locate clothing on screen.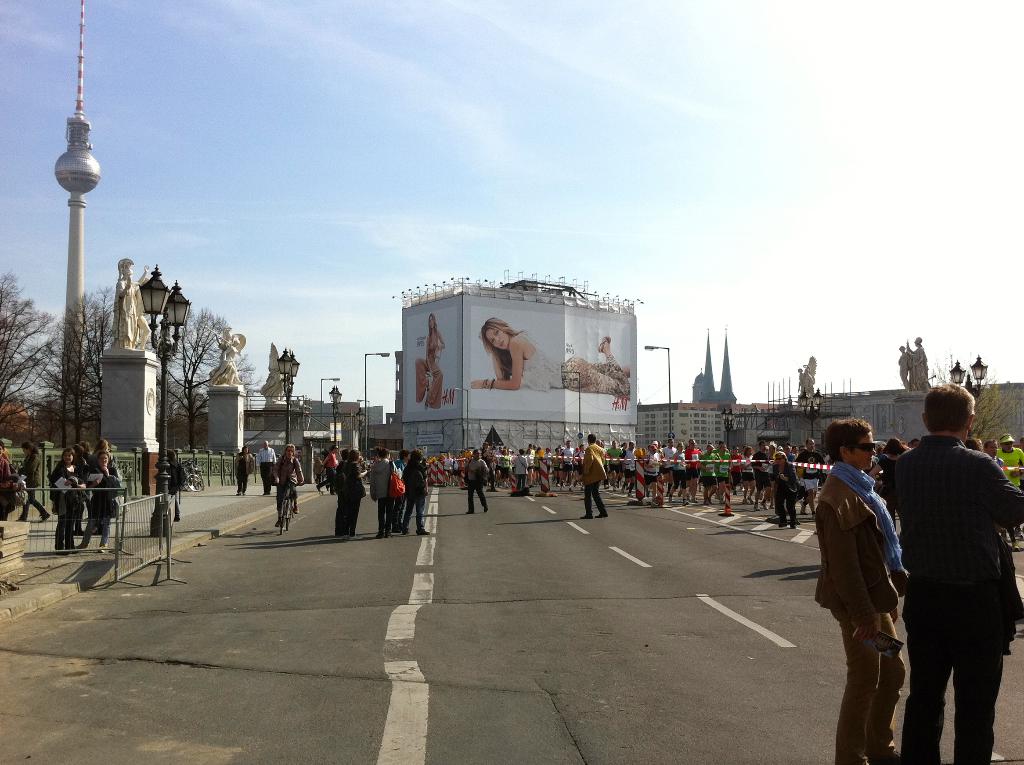
On screen at (x1=812, y1=464, x2=906, y2=764).
